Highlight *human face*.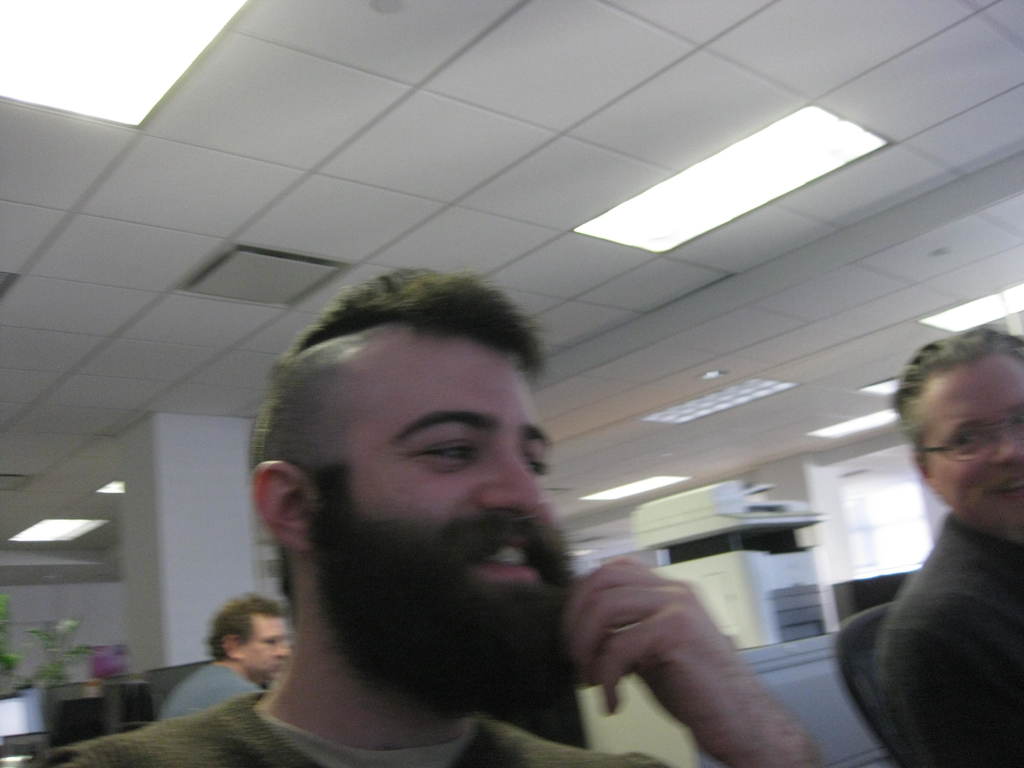
Highlighted region: {"x1": 243, "y1": 618, "x2": 290, "y2": 680}.
